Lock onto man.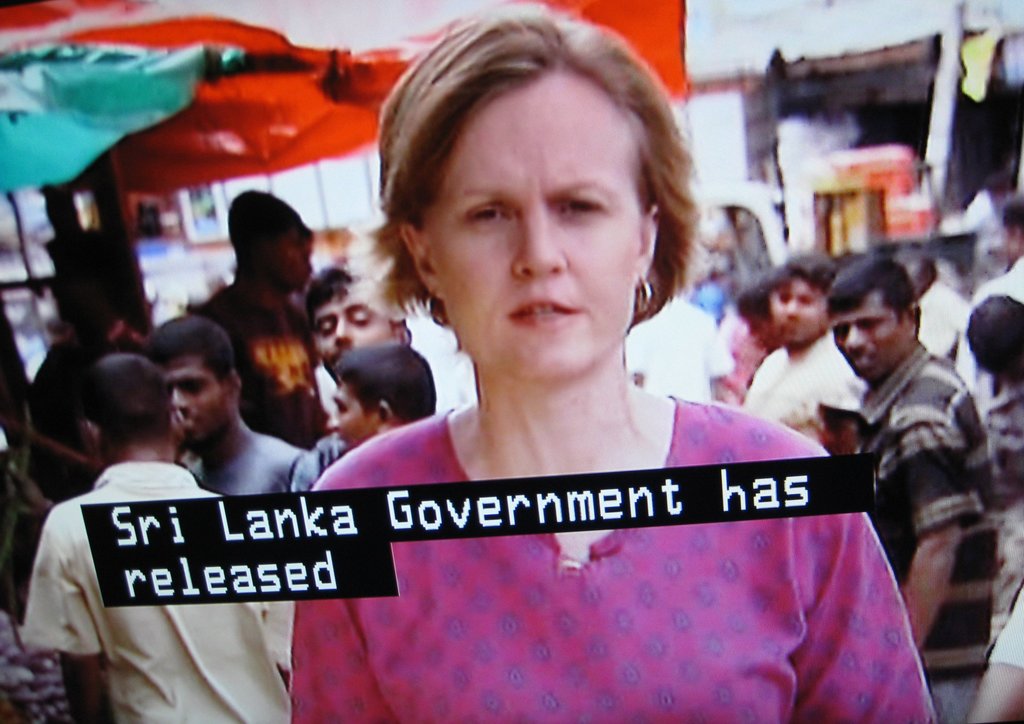
Locked: Rect(140, 311, 303, 495).
